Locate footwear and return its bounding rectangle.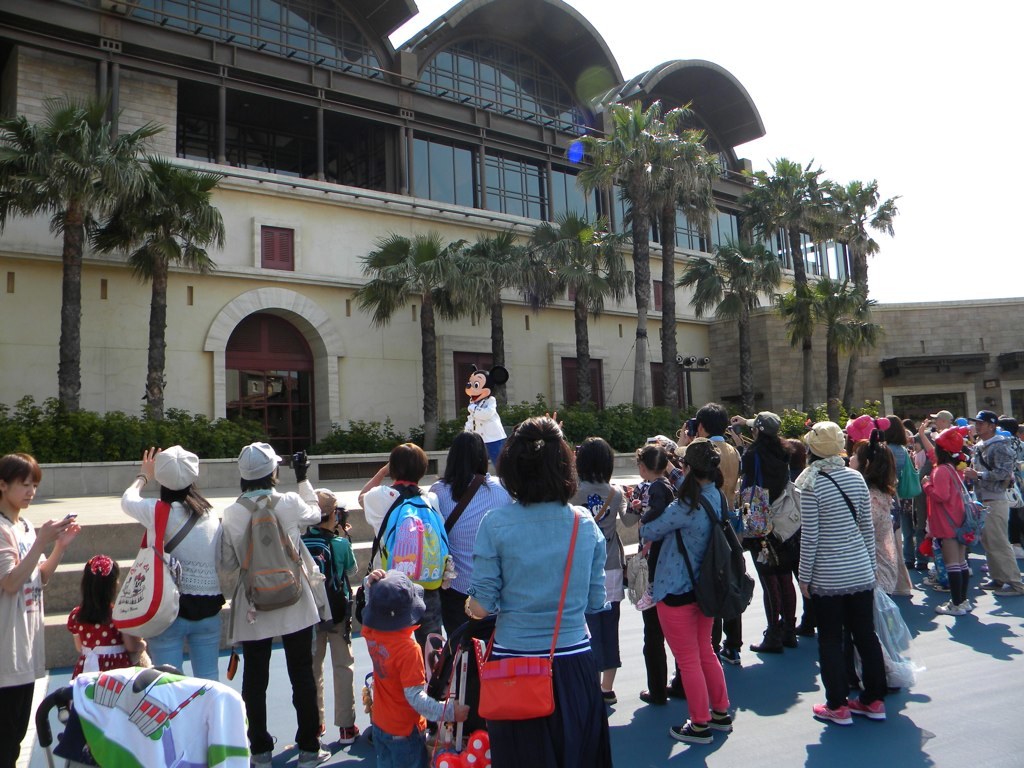
region(904, 560, 913, 570).
